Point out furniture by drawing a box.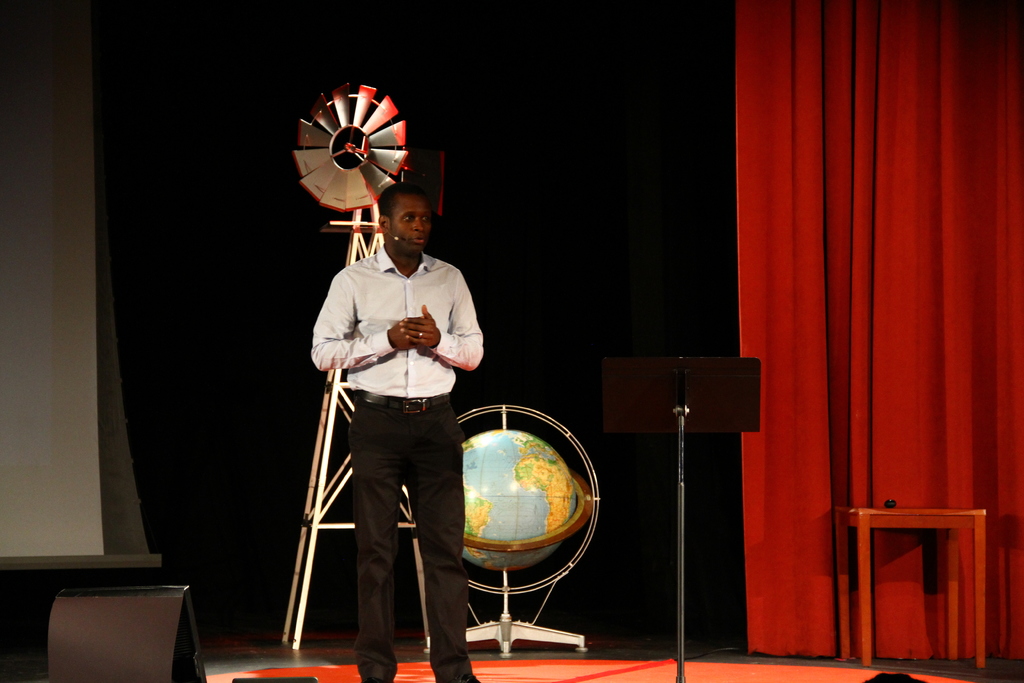
detection(833, 499, 989, 666).
